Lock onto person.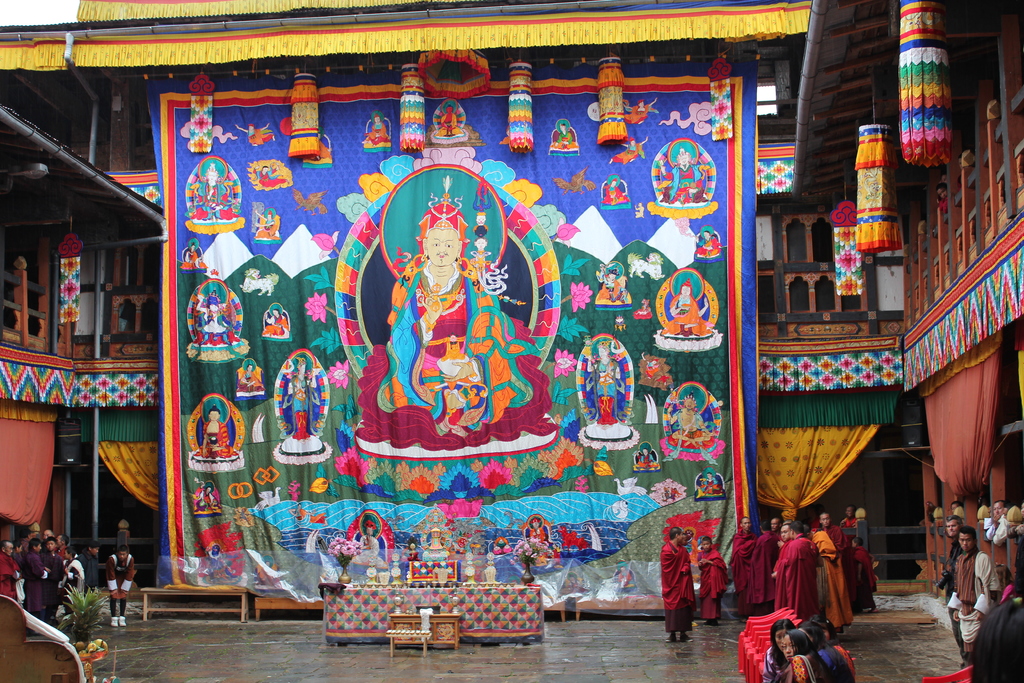
Locked: (663,149,705,204).
